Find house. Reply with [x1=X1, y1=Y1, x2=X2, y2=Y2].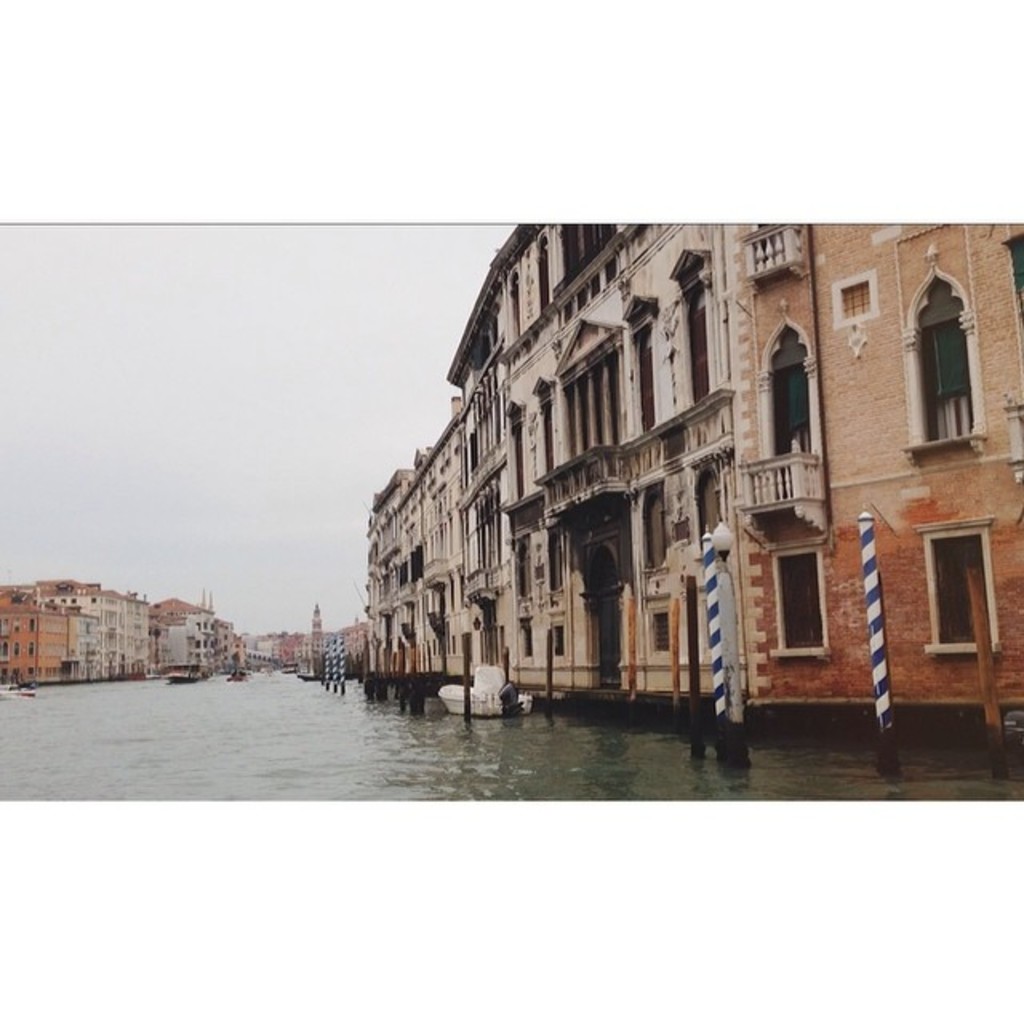
[x1=3, y1=608, x2=90, y2=683].
